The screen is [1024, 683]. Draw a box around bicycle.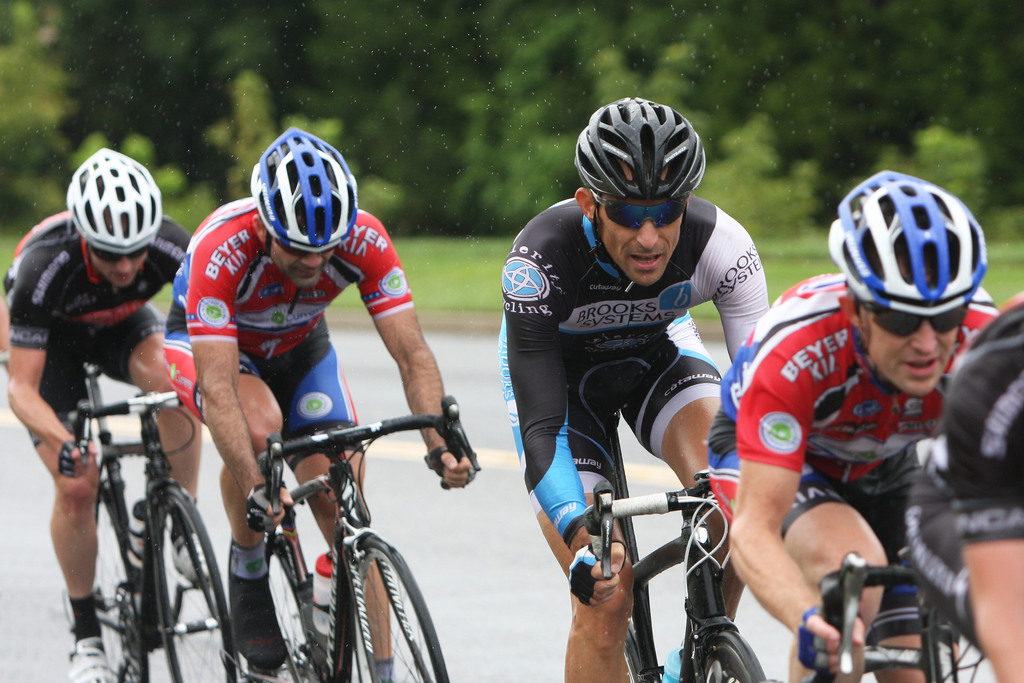
left=578, top=483, right=774, bottom=682.
